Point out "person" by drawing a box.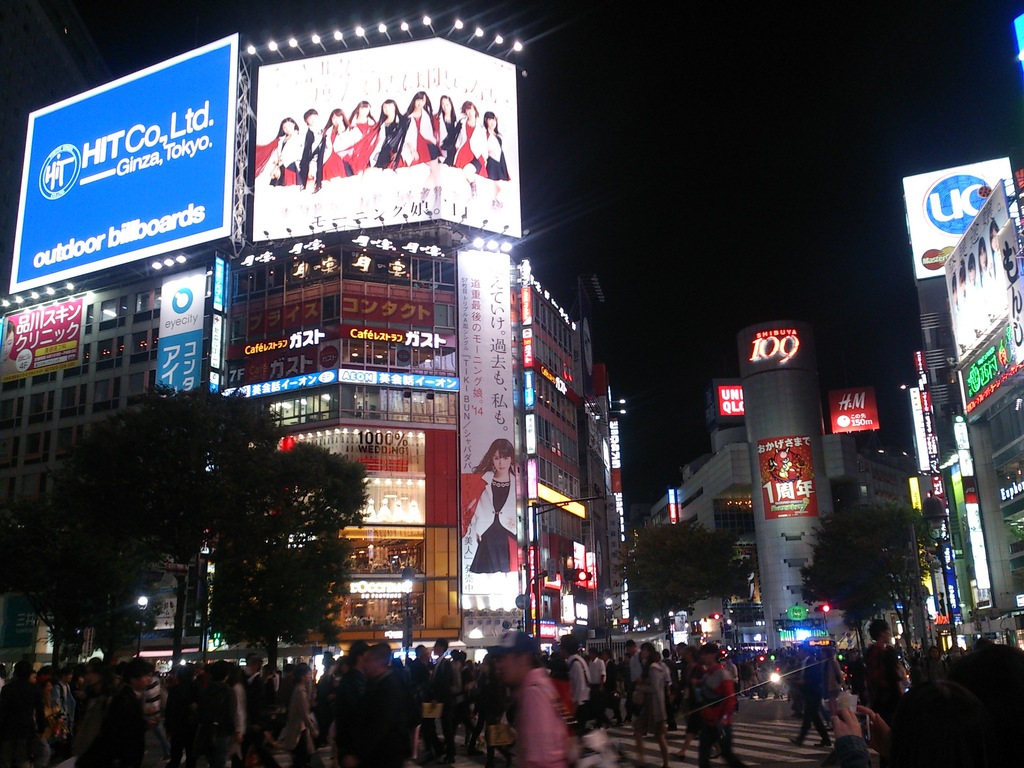
crop(371, 100, 408, 214).
